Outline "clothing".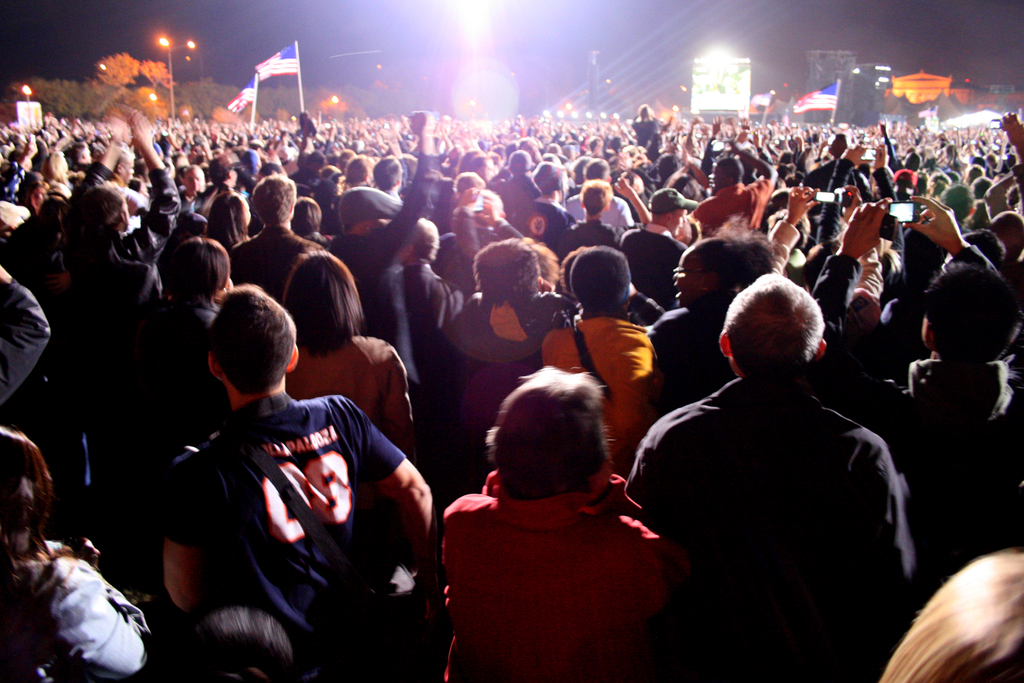
Outline: <region>496, 179, 542, 219</region>.
